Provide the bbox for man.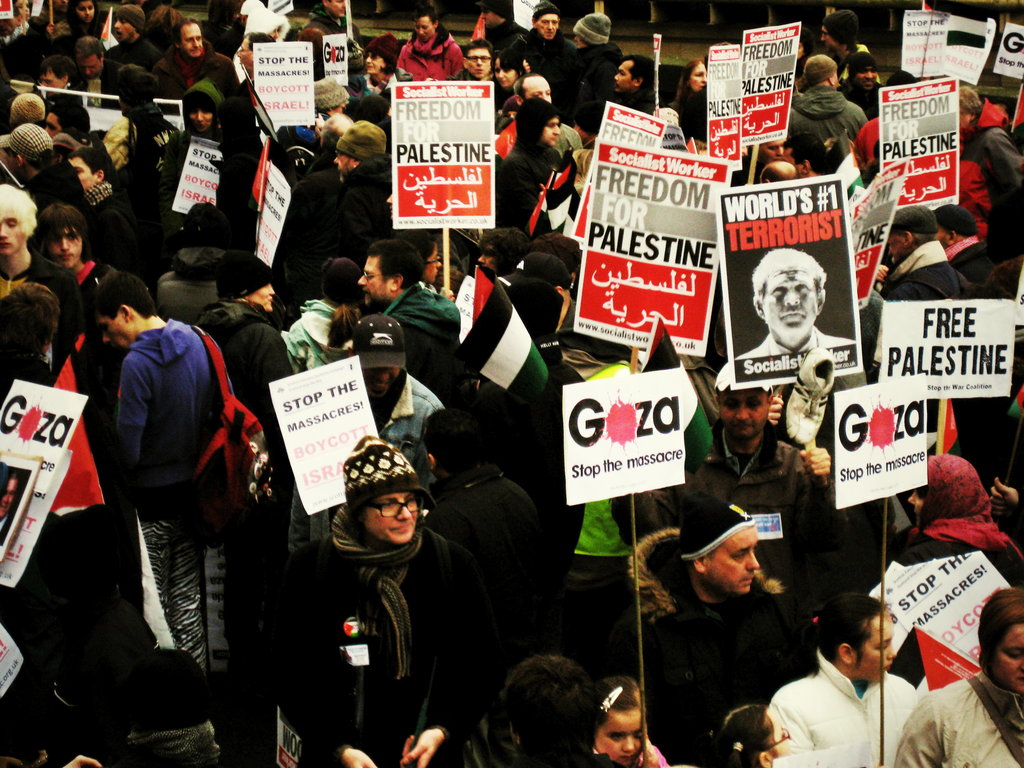
567 13 625 66.
